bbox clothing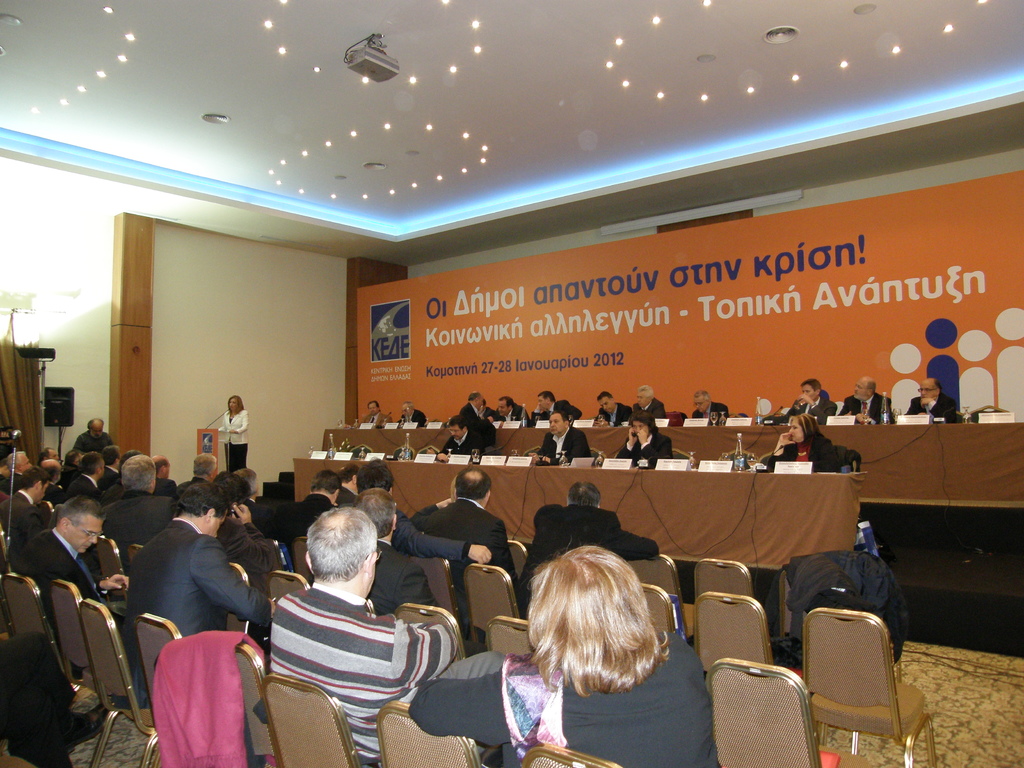
l=97, t=497, r=182, b=581
